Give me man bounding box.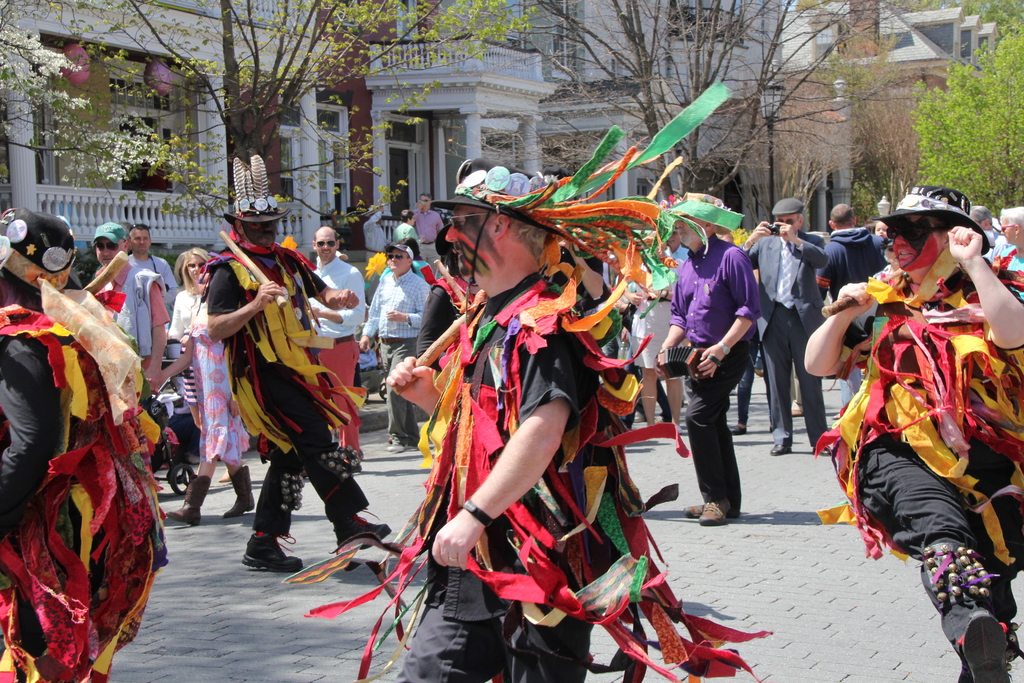
(x1=125, y1=219, x2=173, y2=292).
